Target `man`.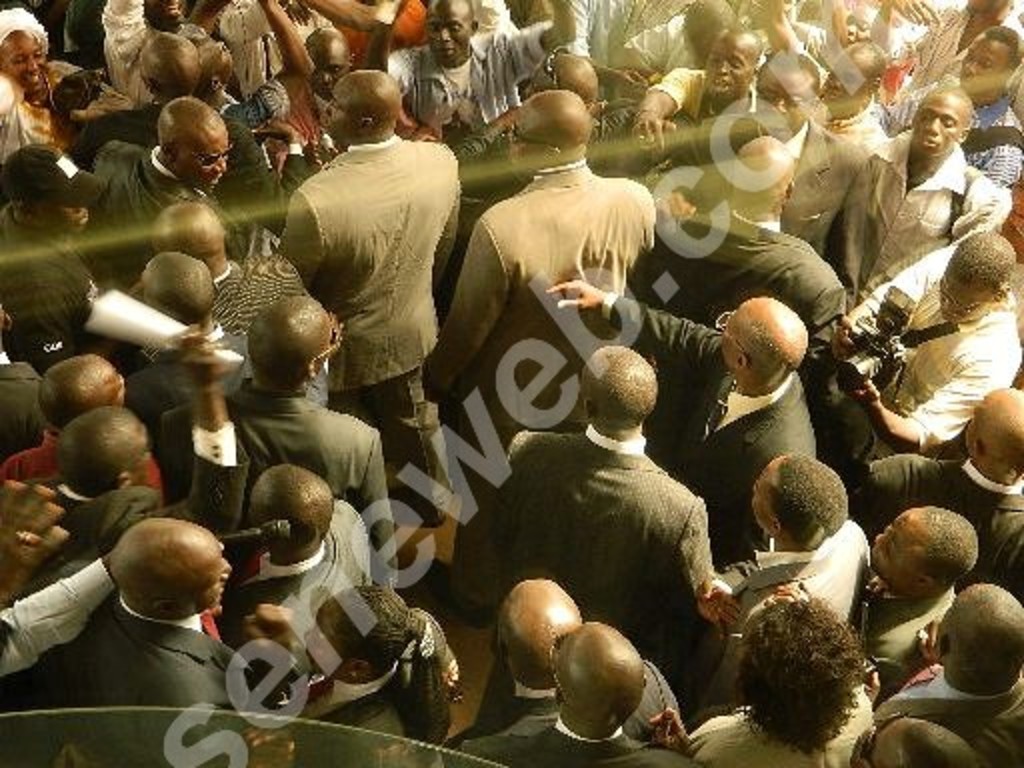
Target region: [198, 298, 404, 592].
